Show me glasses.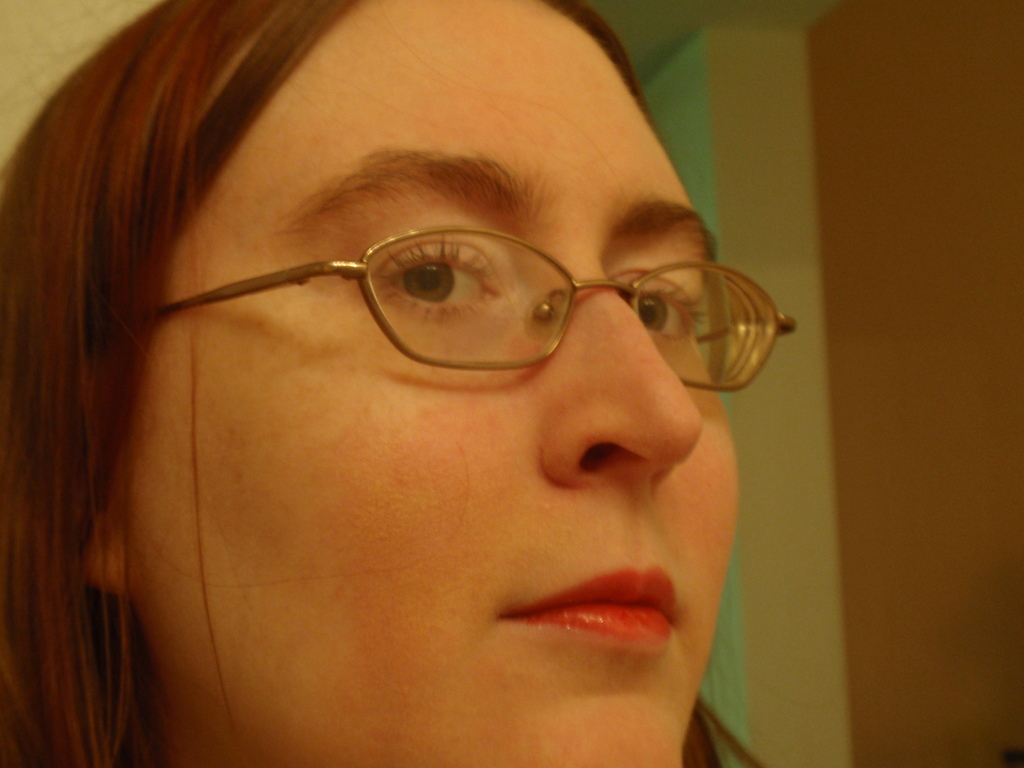
glasses is here: [154,223,801,394].
